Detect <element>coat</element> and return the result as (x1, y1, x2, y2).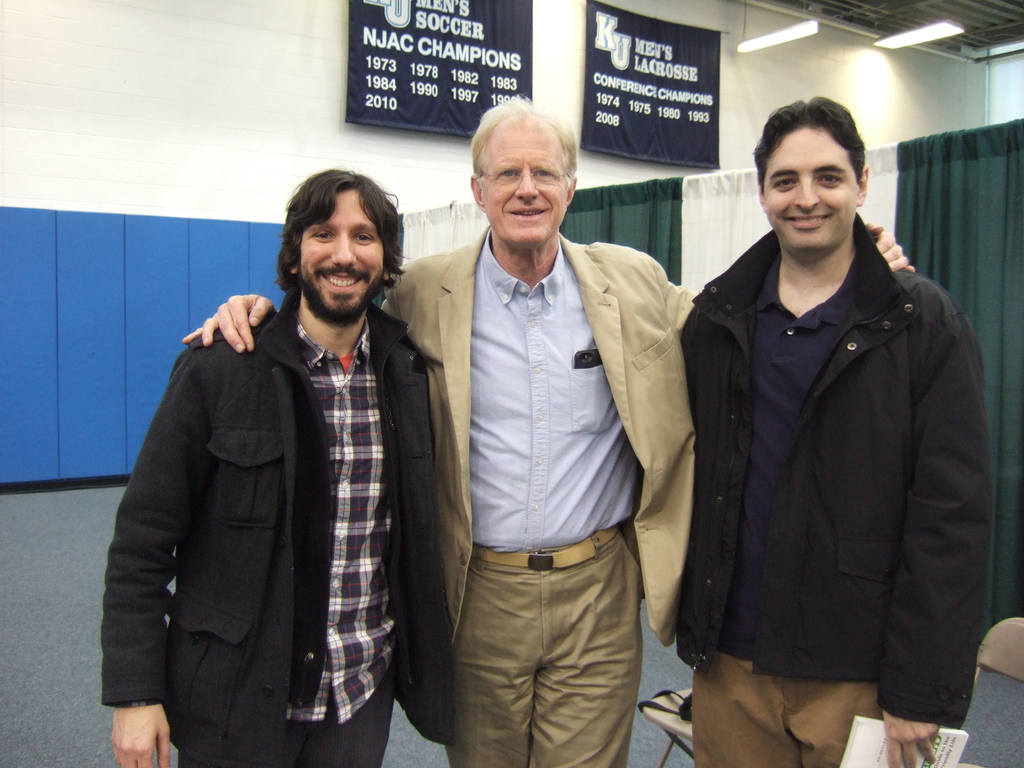
(93, 297, 463, 767).
